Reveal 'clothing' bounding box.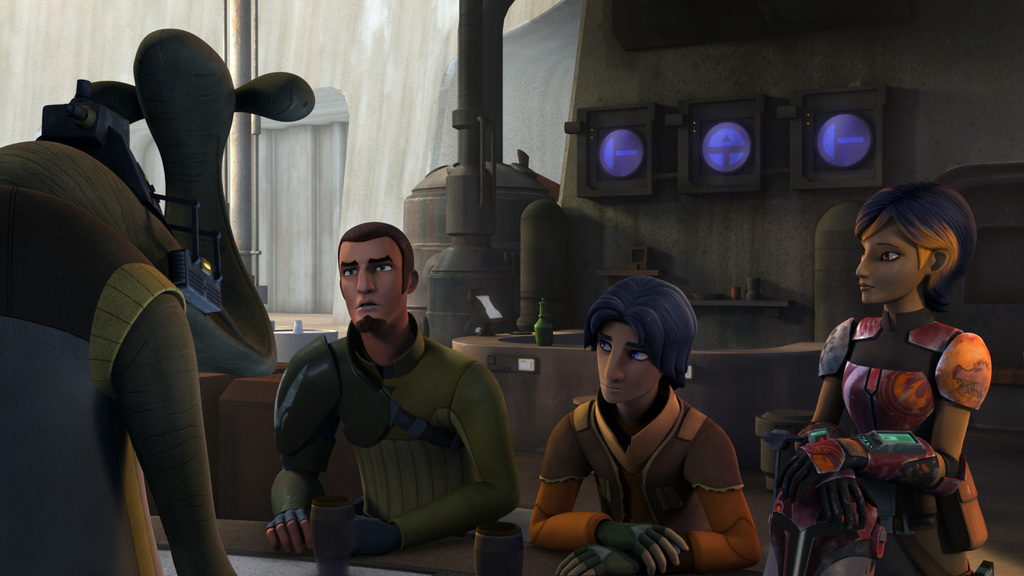
Revealed: <bbox>260, 260, 513, 561</bbox>.
